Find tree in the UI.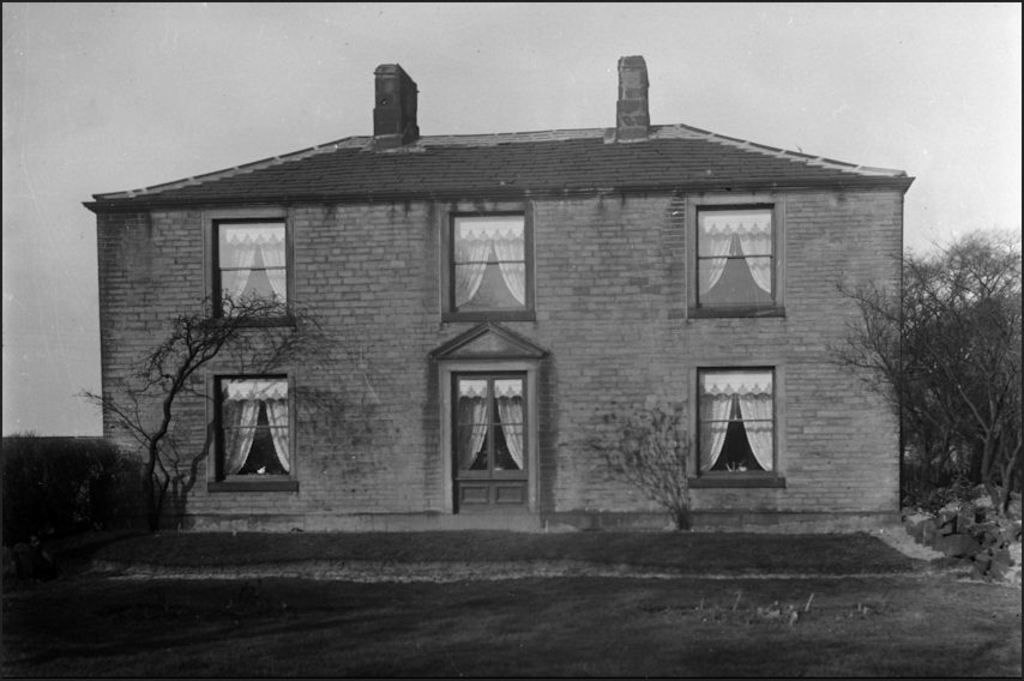
UI element at 70/288/348/507.
